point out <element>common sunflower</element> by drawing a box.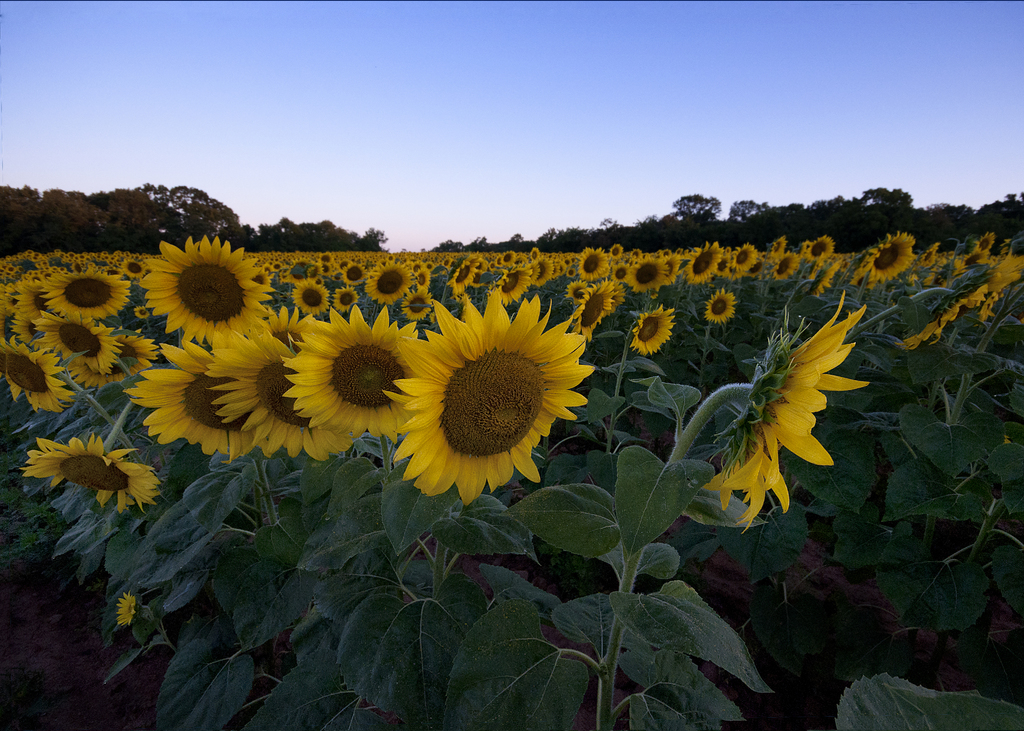
crop(976, 232, 996, 252).
